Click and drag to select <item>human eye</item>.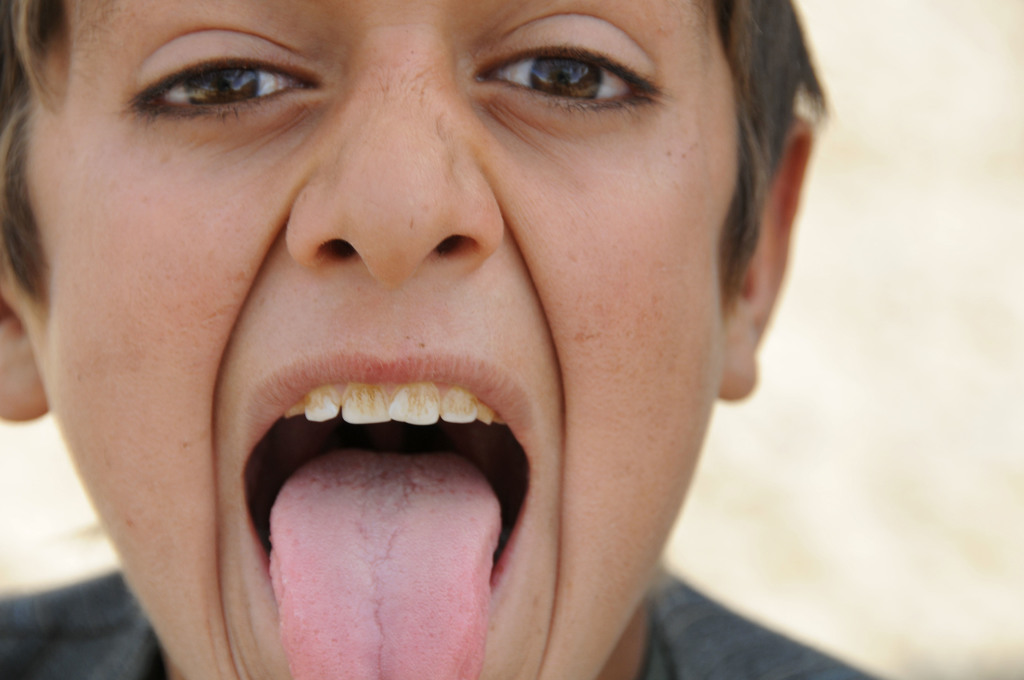
Selection: select_region(110, 51, 330, 119).
